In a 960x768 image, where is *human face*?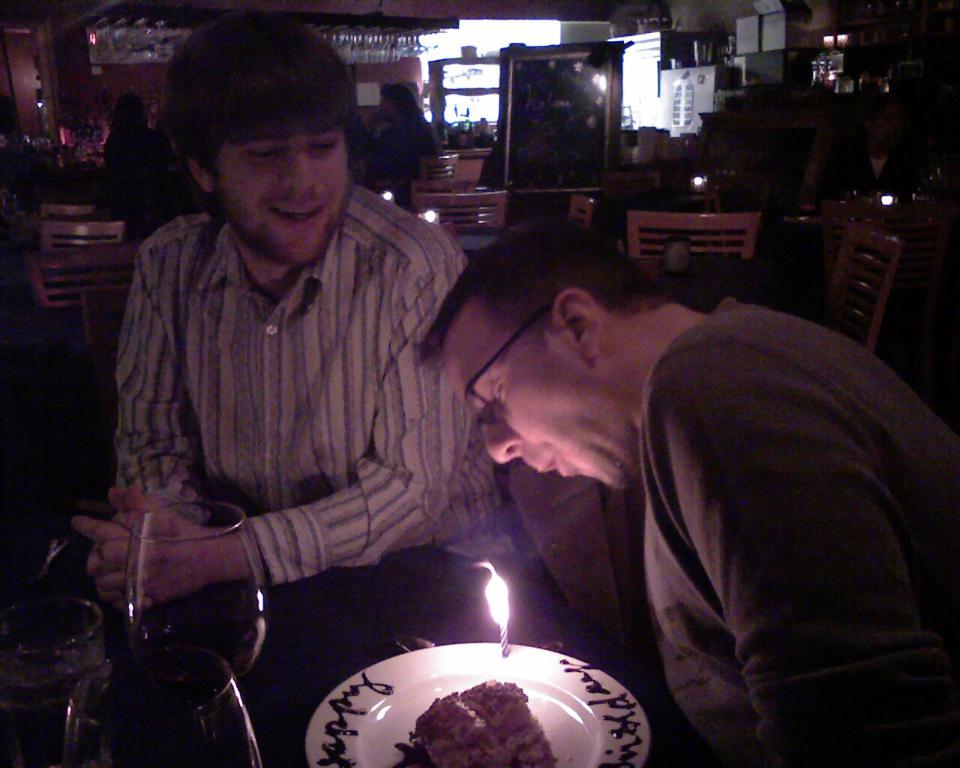
detection(213, 98, 349, 271).
